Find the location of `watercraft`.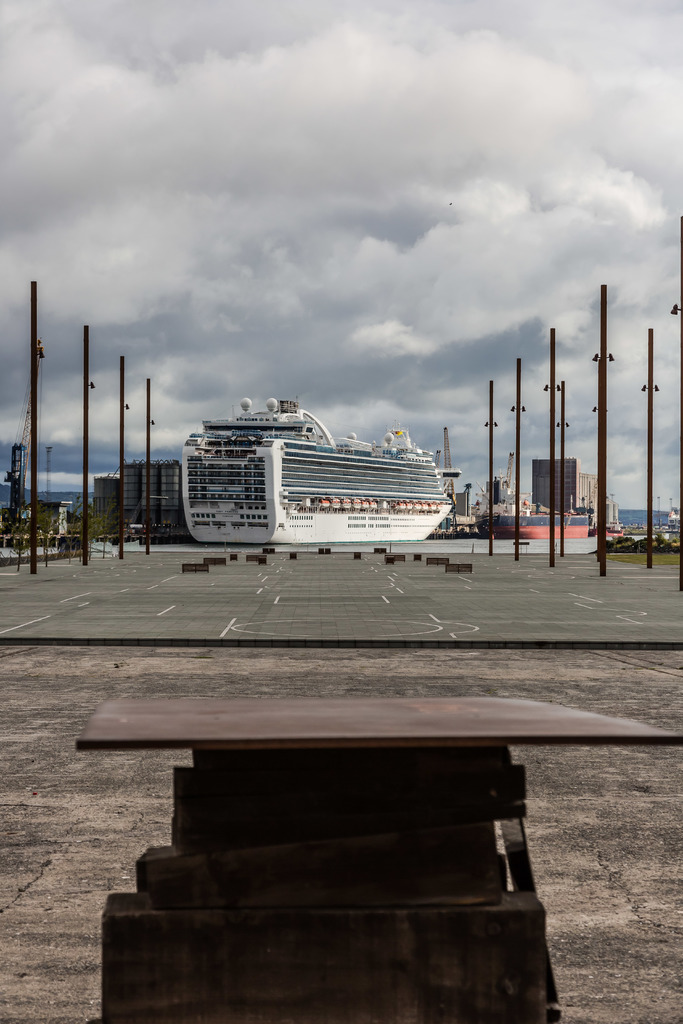
Location: locate(484, 512, 594, 542).
